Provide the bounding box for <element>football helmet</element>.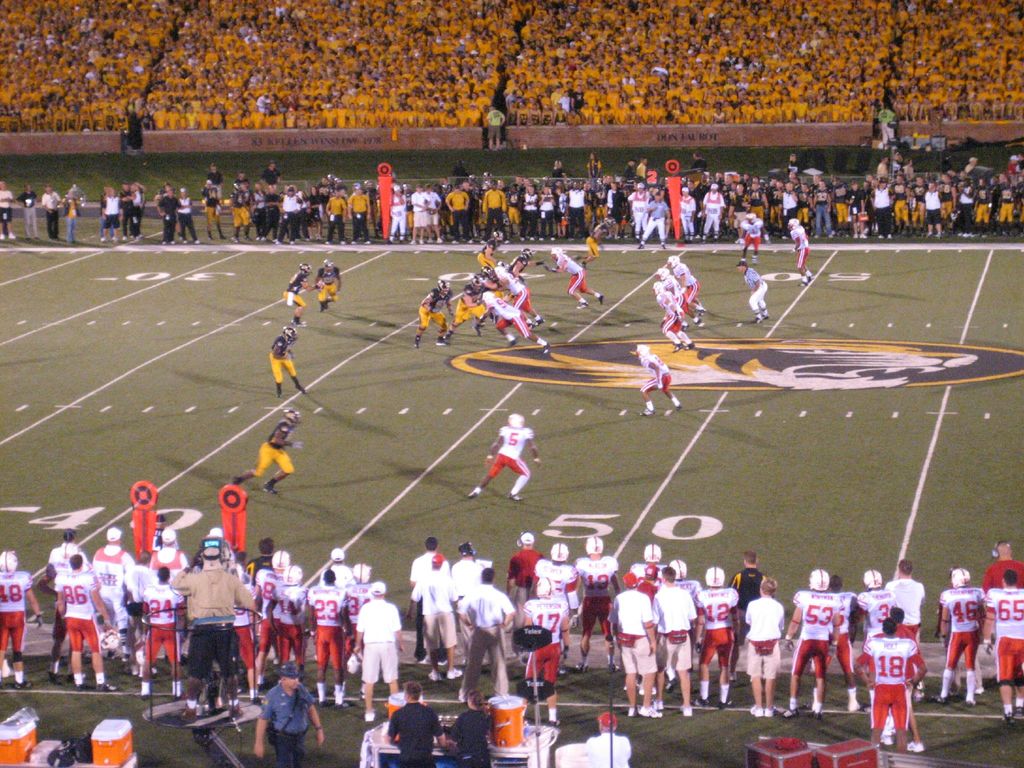
283,564,308,590.
